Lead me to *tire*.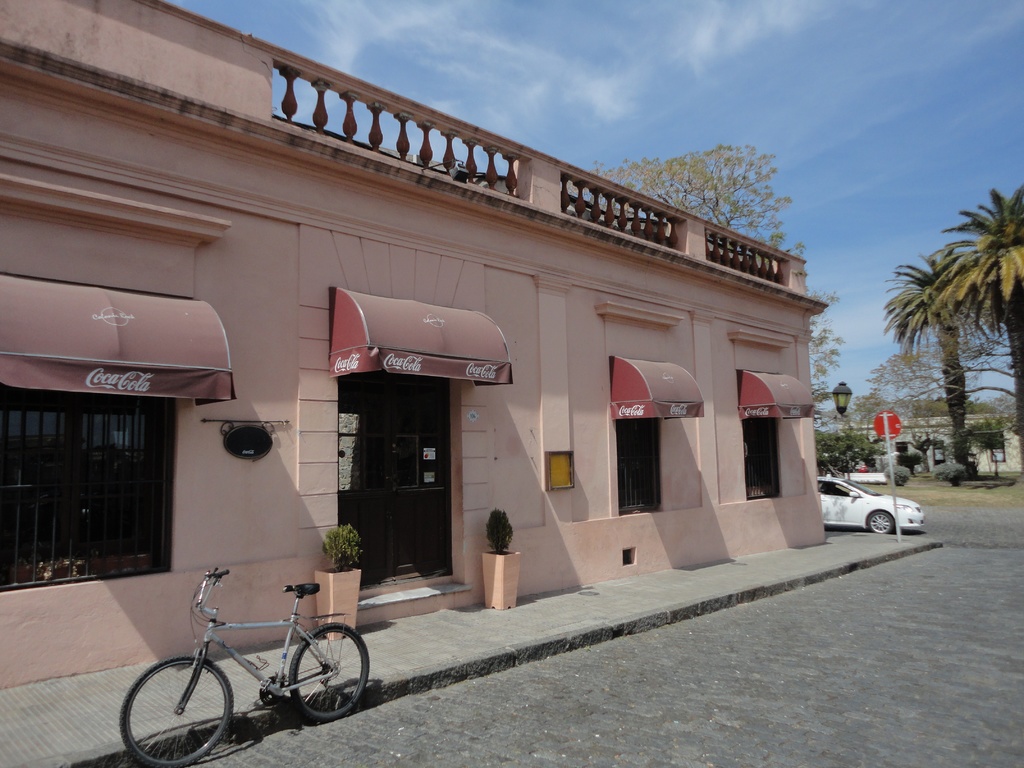
Lead to bbox=(119, 655, 232, 767).
